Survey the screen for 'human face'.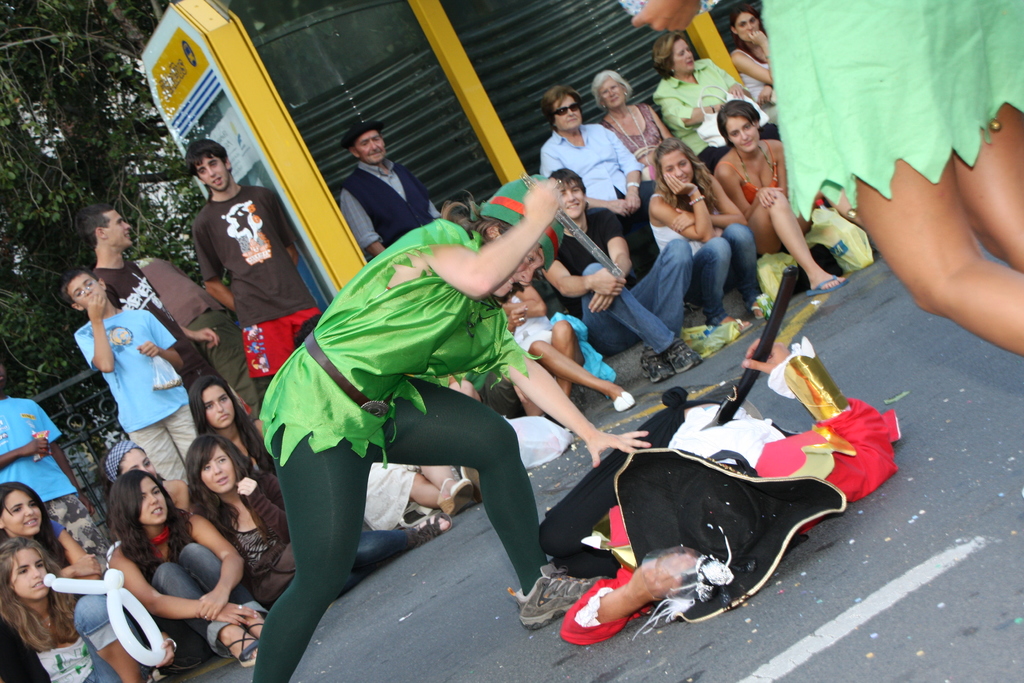
Survey found: BBox(599, 78, 621, 110).
